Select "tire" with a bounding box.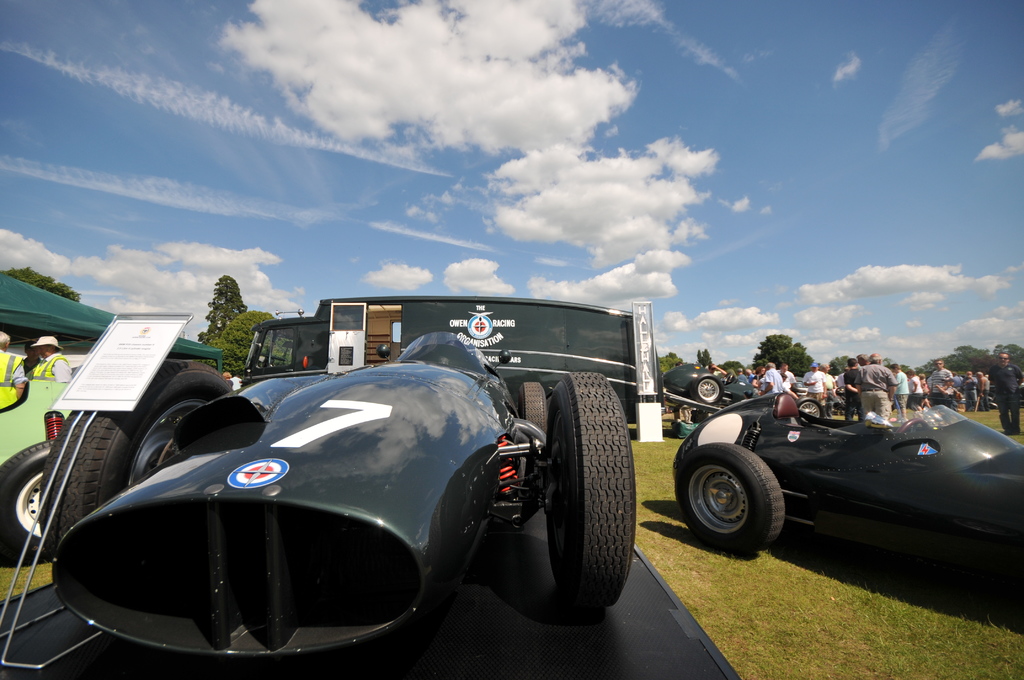
39, 363, 229, 555.
